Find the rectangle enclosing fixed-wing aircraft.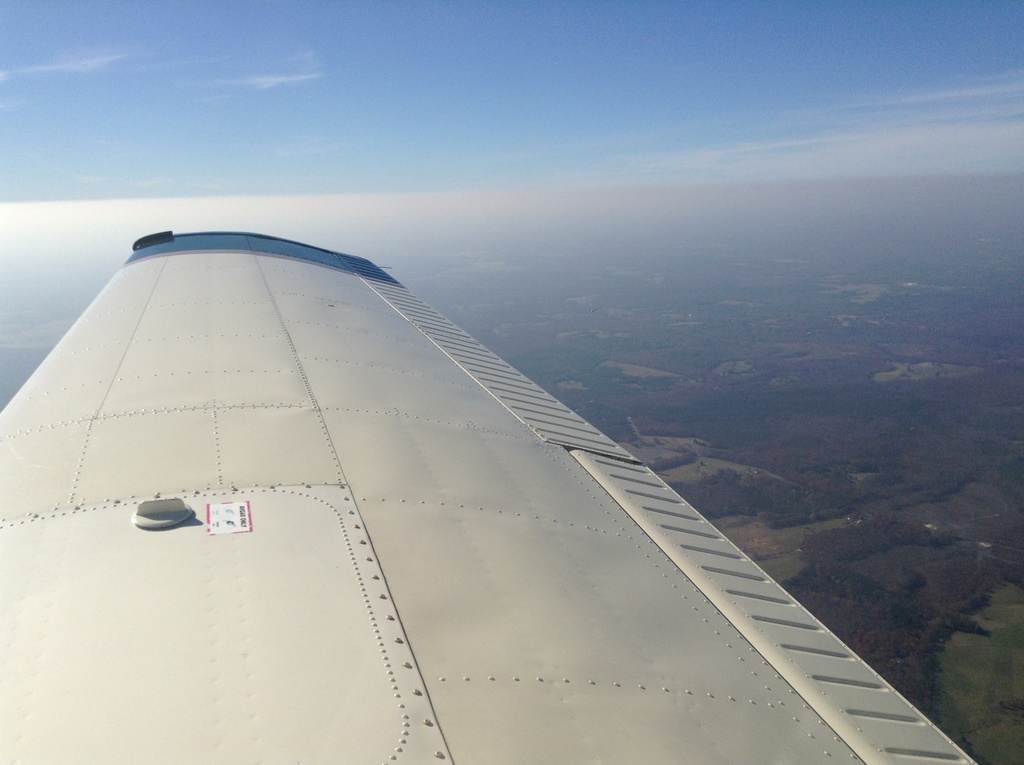
detection(3, 230, 984, 763).
